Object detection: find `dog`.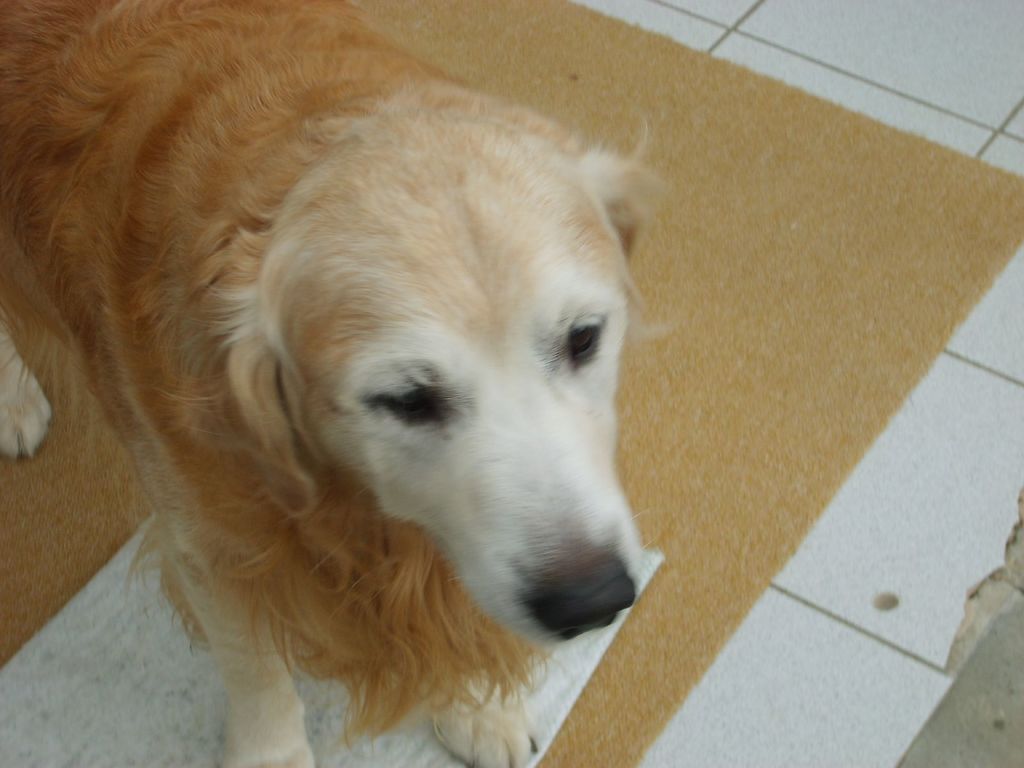
<region>0, 0, 675, 767</region>.
